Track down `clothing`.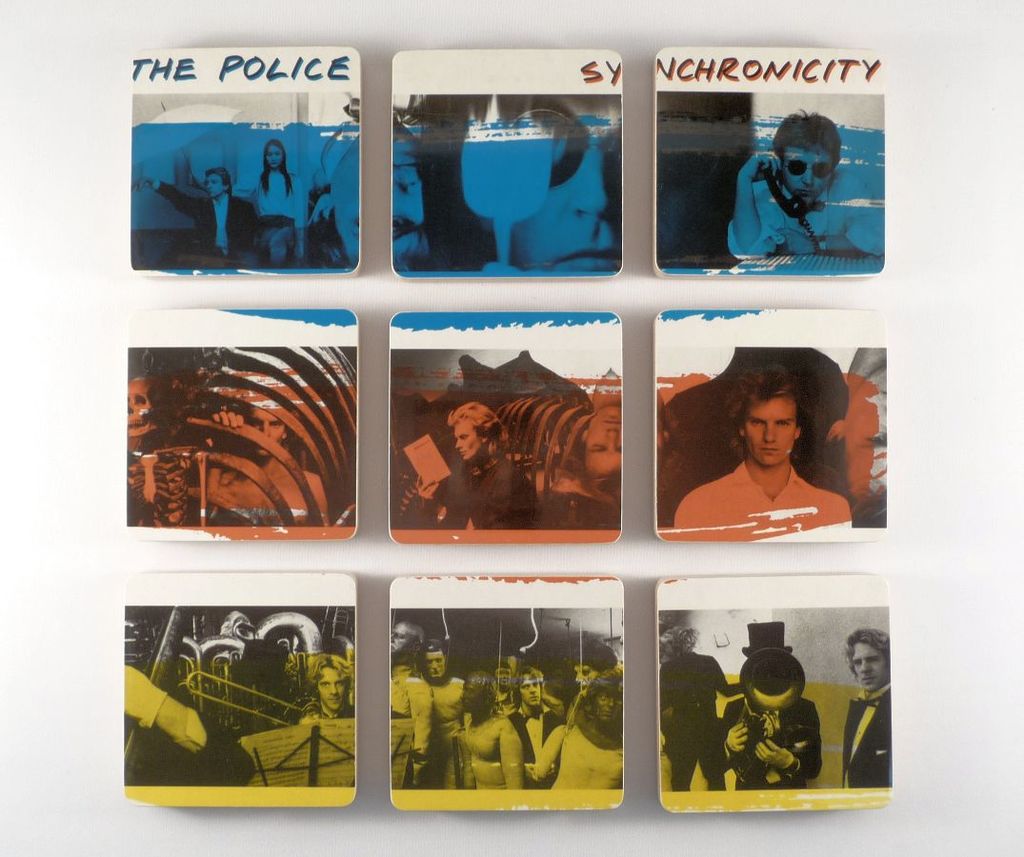
Tracked to region(509, 695, 567, 767).
